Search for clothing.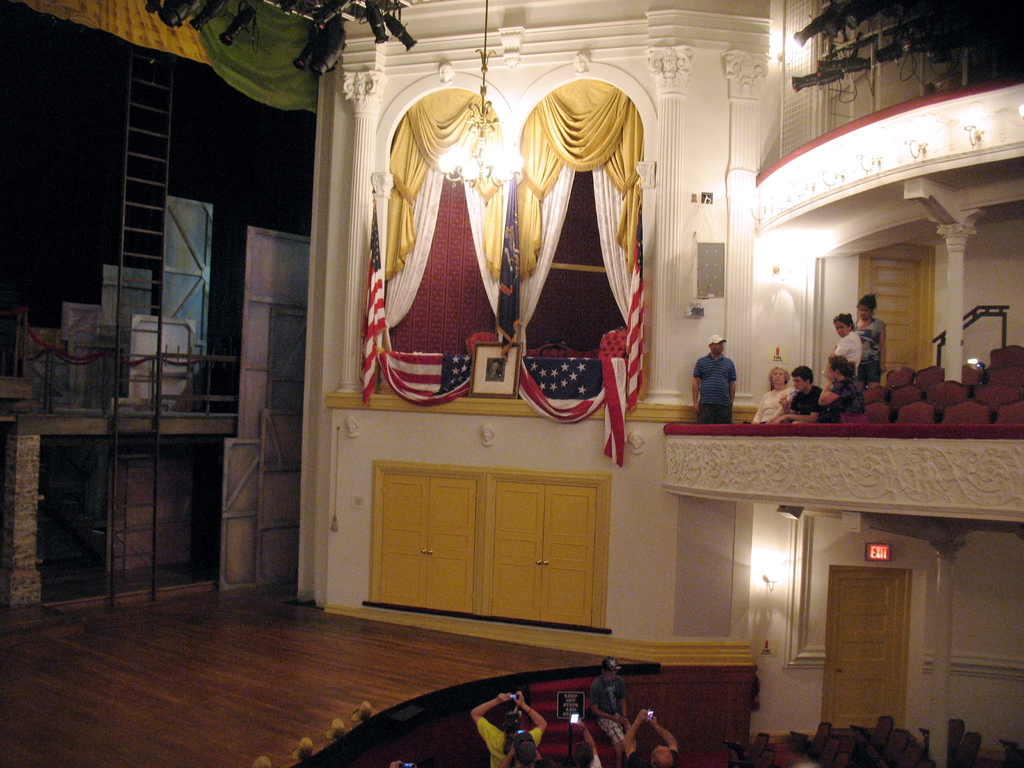
Found at x1=588, y1=676, x2=626, y2=739.
